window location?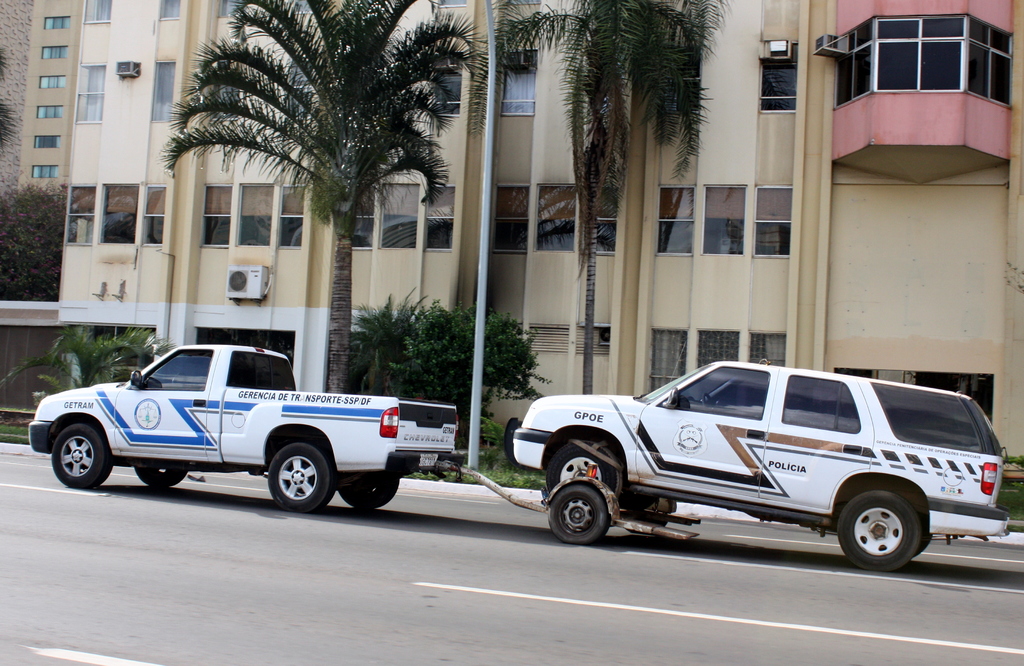
[425,186,452,254]
